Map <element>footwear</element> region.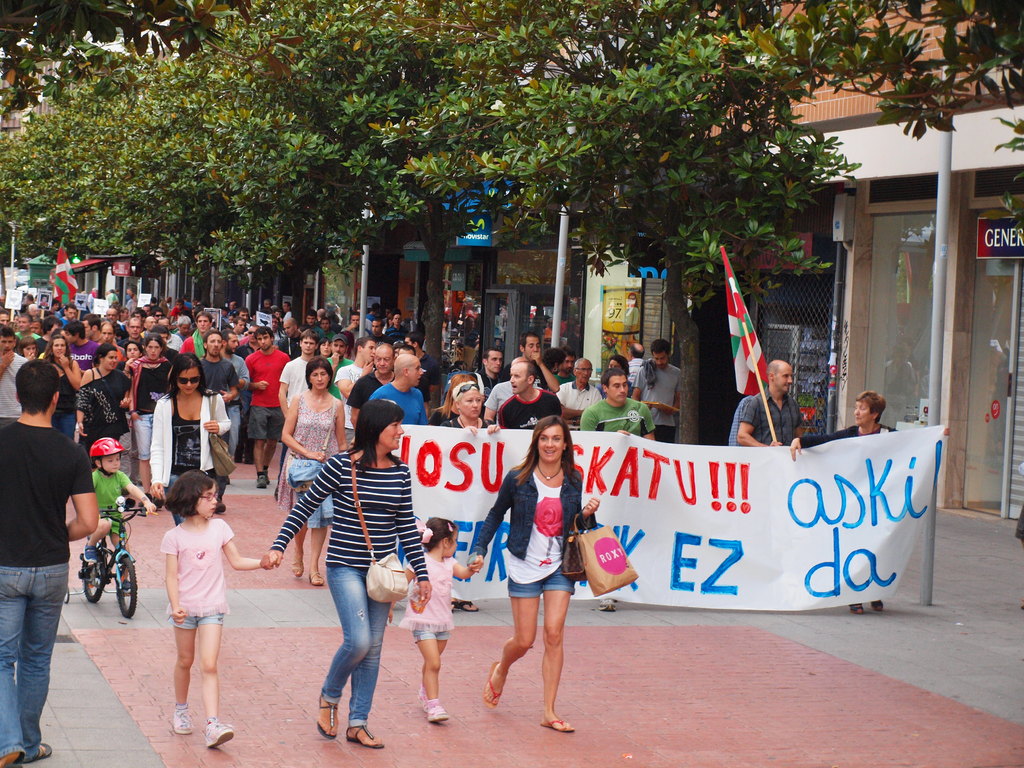
Mapped to 320, 699, 341, 742.
